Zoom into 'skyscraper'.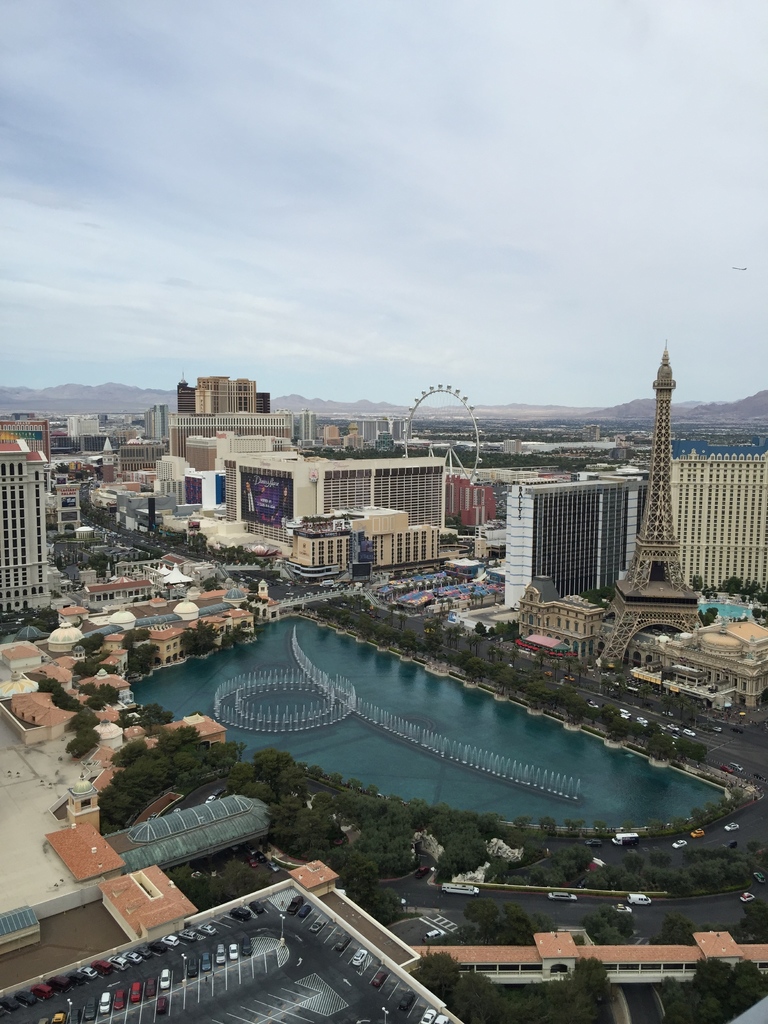
Zoom target: left=149, top=409, right=166, bottom=456.
